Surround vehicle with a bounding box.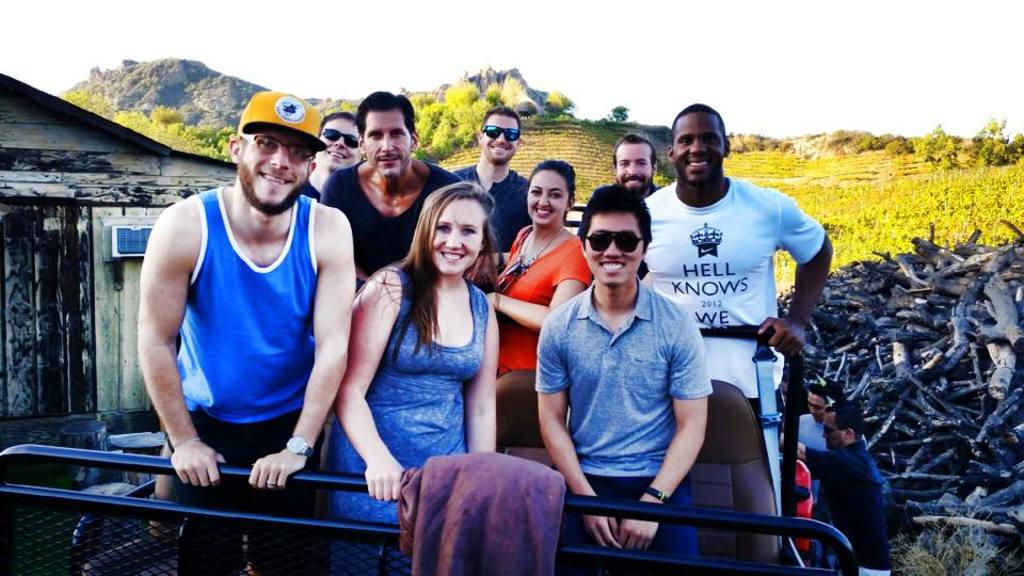
(0,323,861,575).
